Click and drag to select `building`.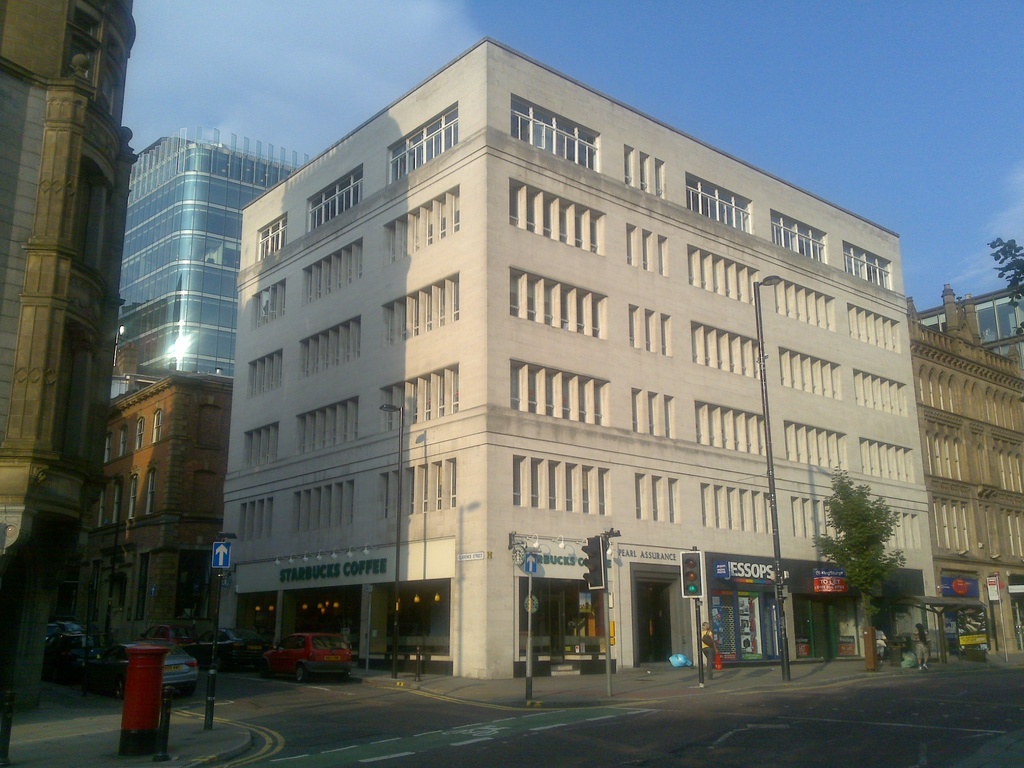
Selection: {"x1": 49, "y1": 375, "x2": 225, "y2": 658}.
